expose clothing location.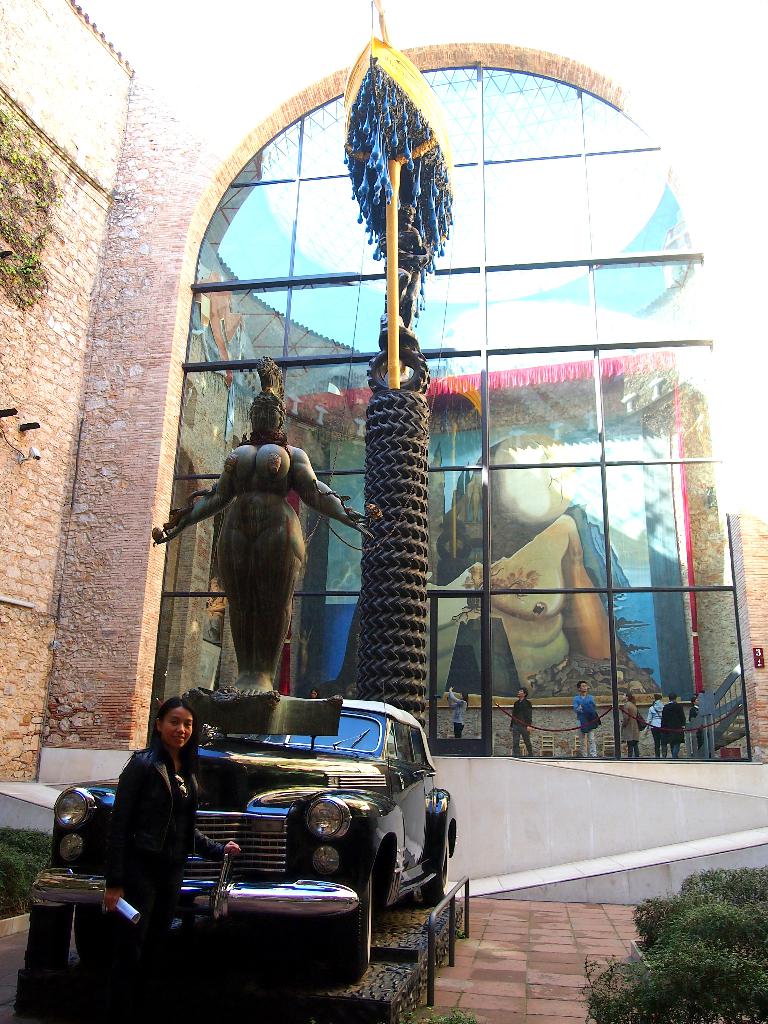
Exposed at box=[623, 702, 642, 764].
